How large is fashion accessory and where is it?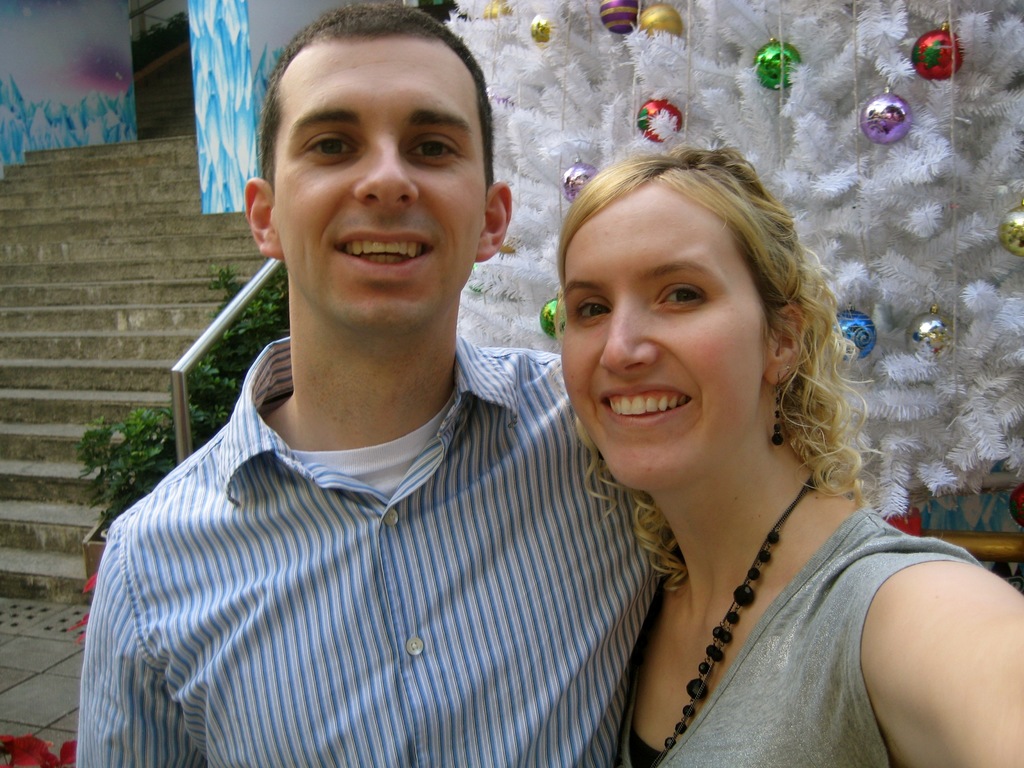
Bounding box: {"left": 771, "top": 364, "right": 792, "bottom": 445}.
